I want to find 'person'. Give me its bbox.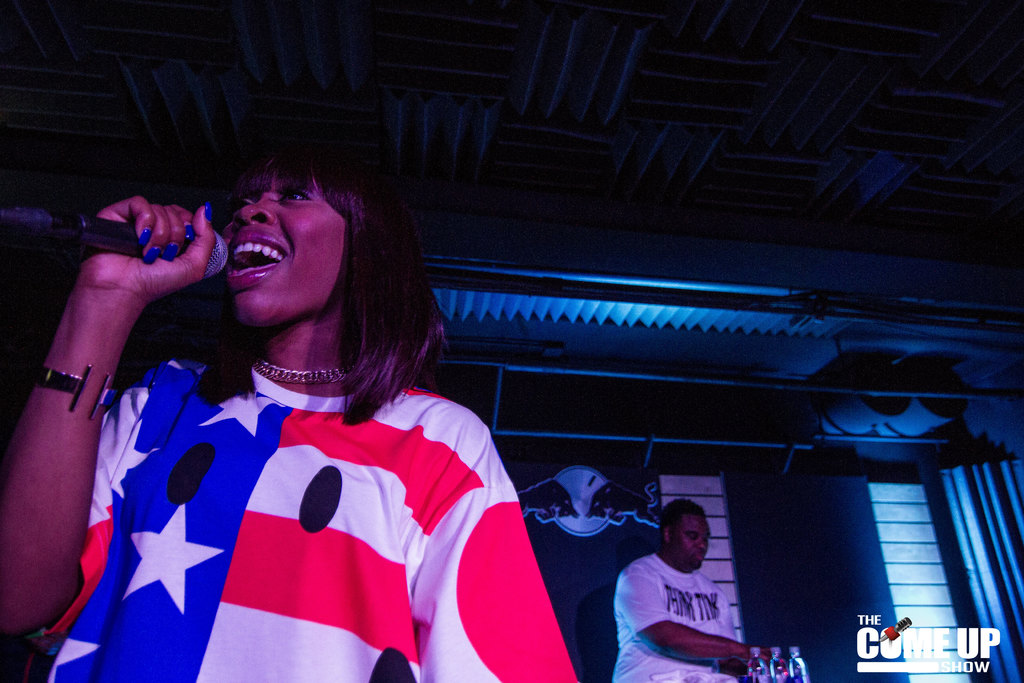
[x1=609, y1=504, x2=770, y2=682].
